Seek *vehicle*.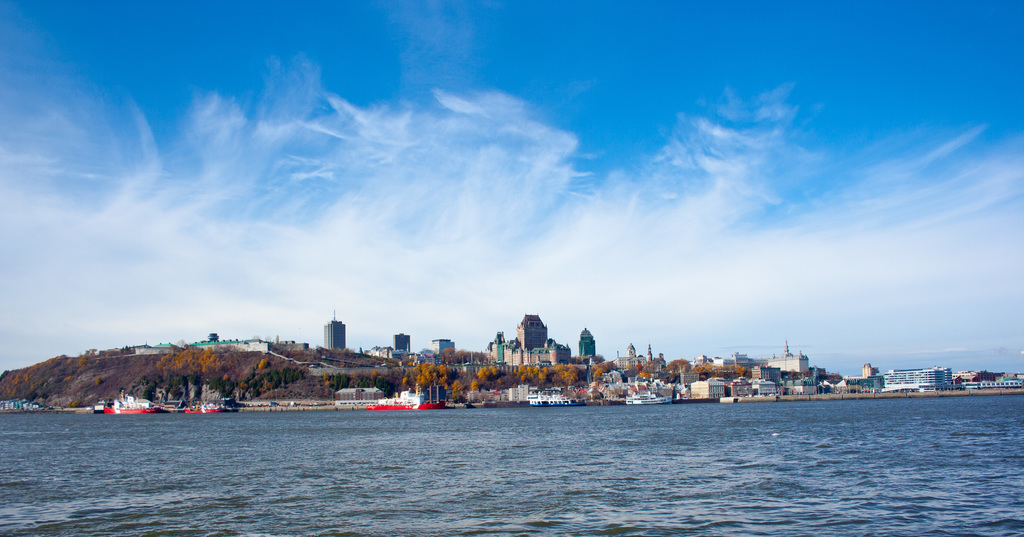
bbox=(93, 392, 155, 418).
